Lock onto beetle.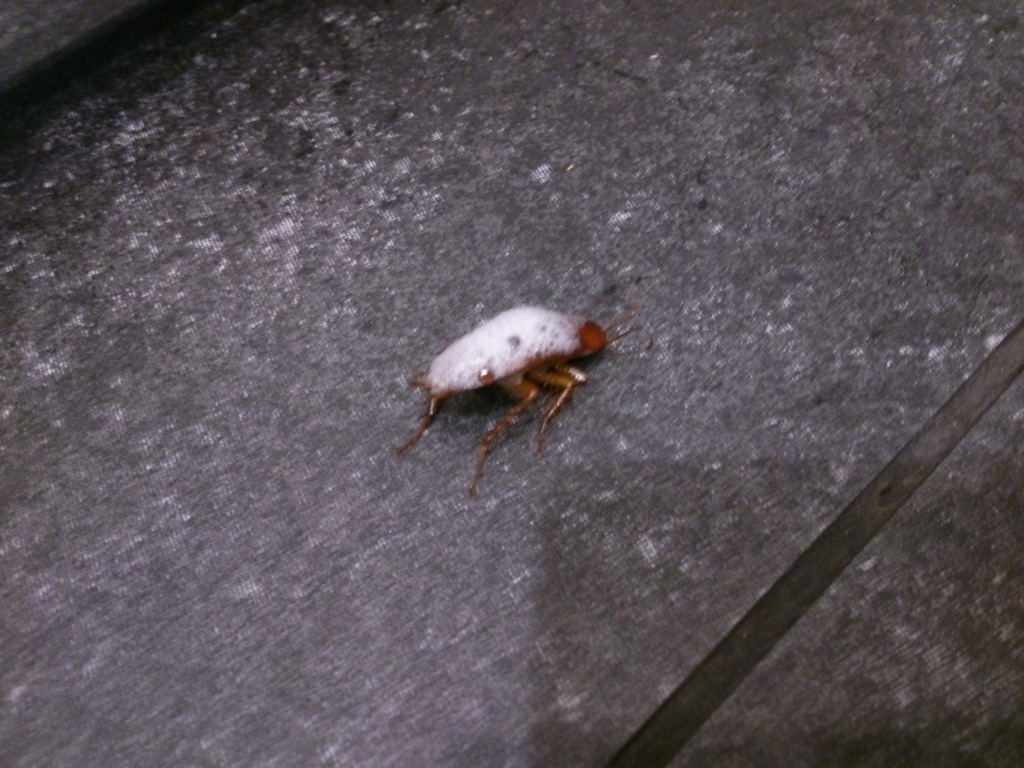
Locked: Rect(396, 296, 616, 475).
